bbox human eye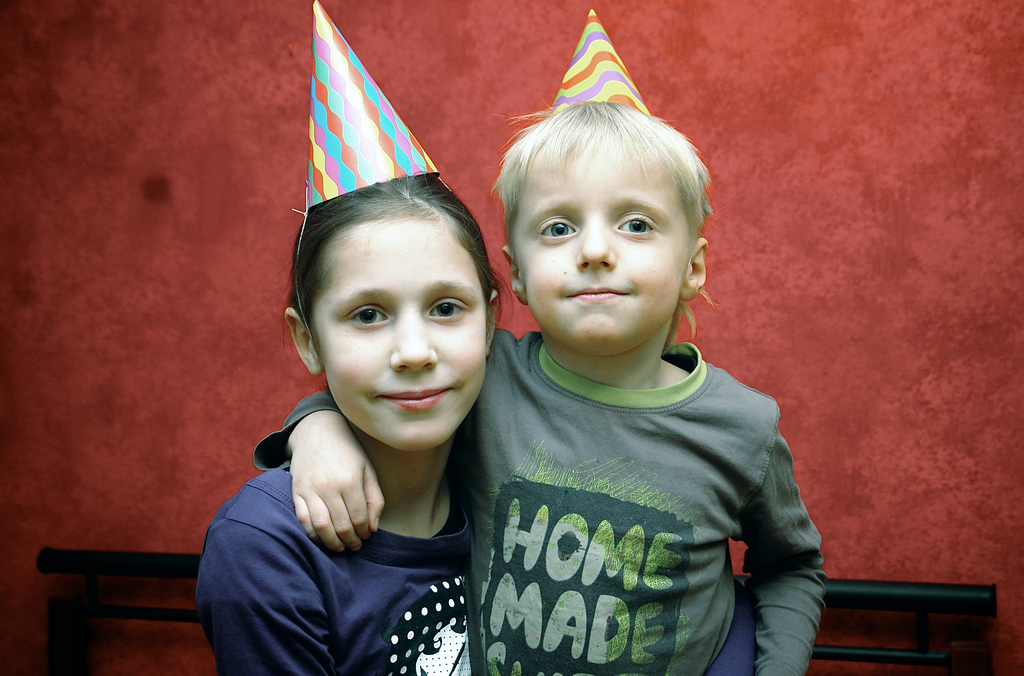
614/213/656/239
